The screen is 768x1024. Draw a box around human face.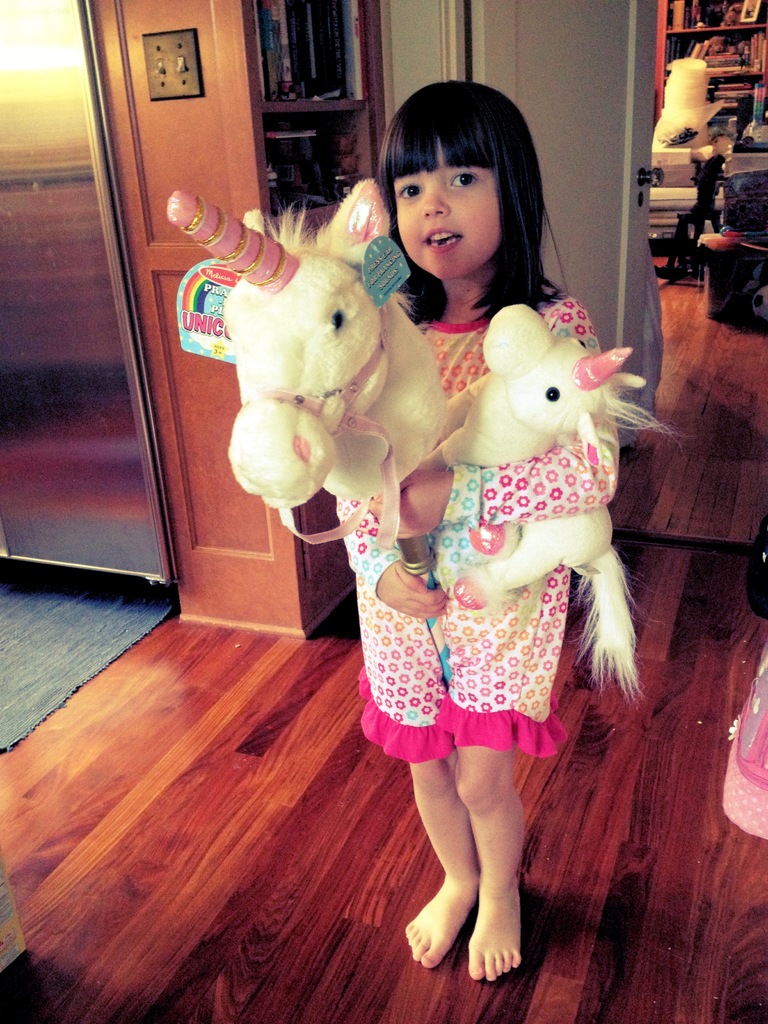
pyautogui.locateOnScreen(393, 149, 499, 280).
